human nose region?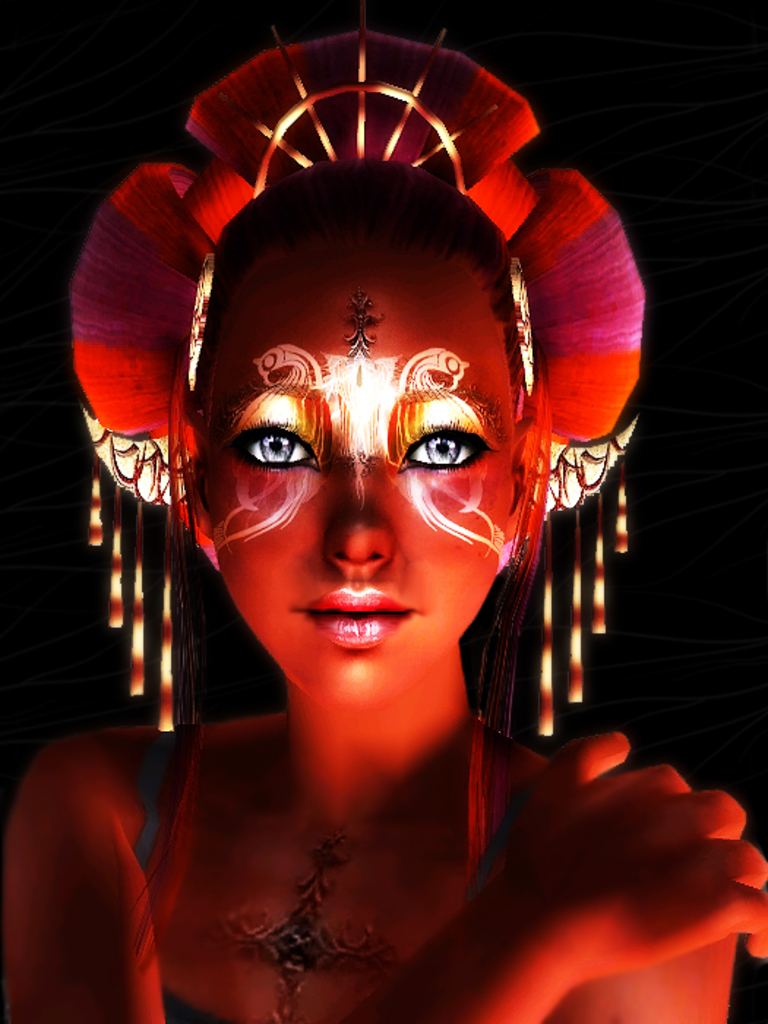
region(322, 453, 396, 576)
